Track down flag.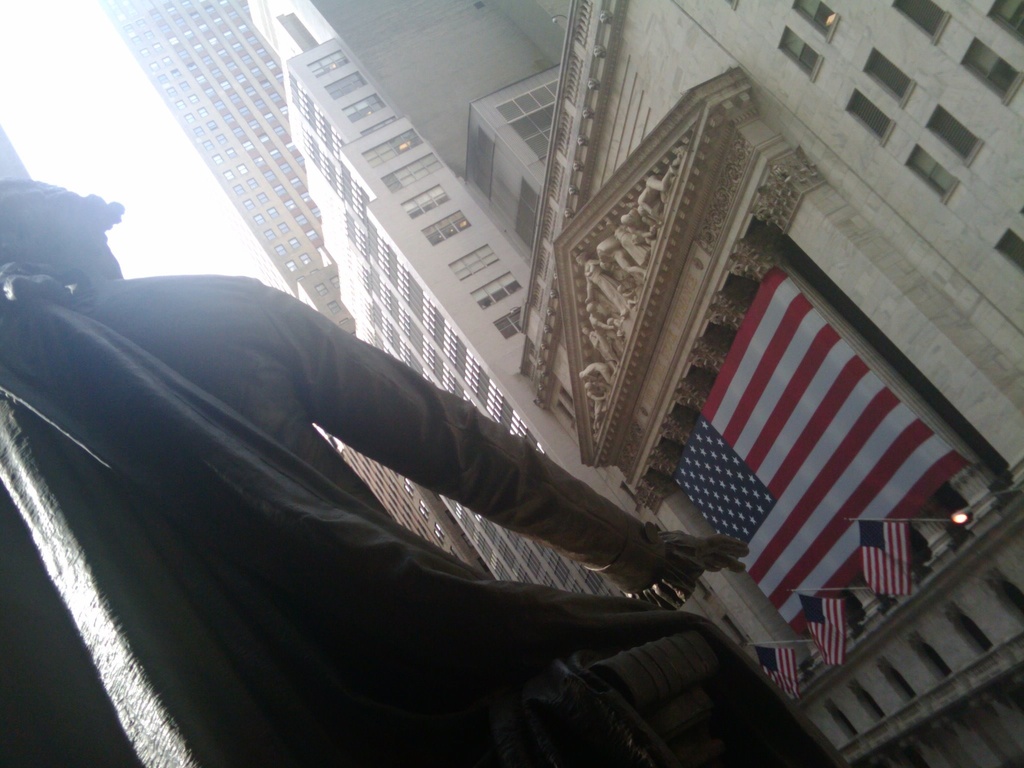
Tracked to (left=753, top=643, right=808, bottom=704).
